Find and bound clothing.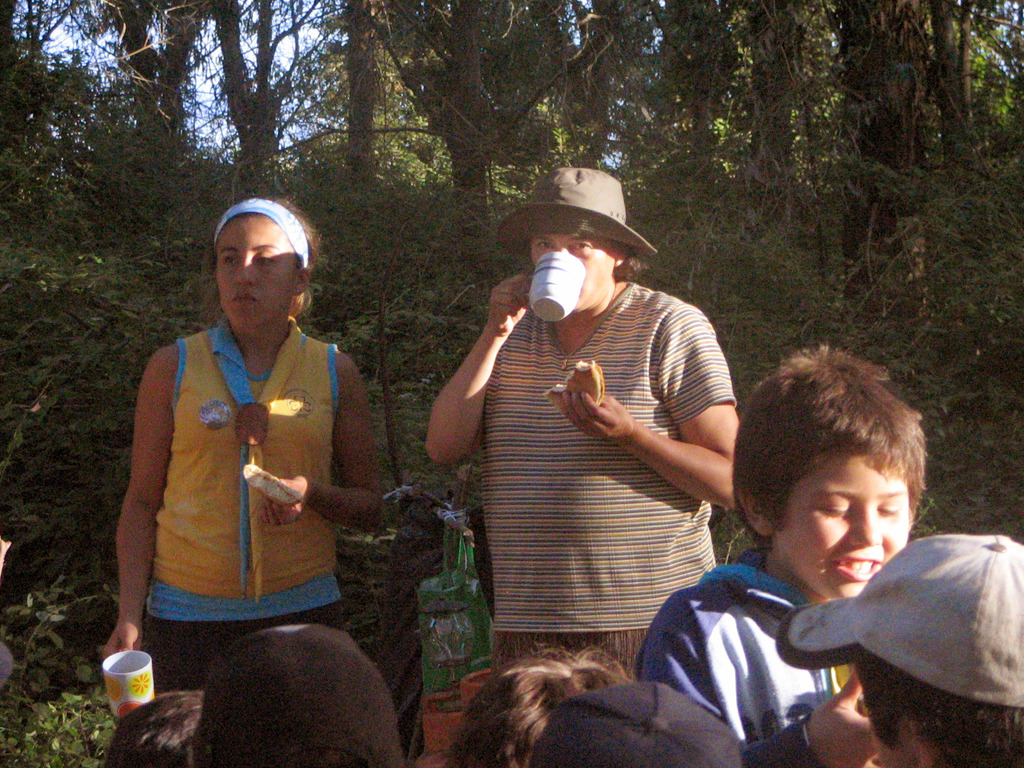
Bound: x1=152, y1=322, x2=355, y2=695.
